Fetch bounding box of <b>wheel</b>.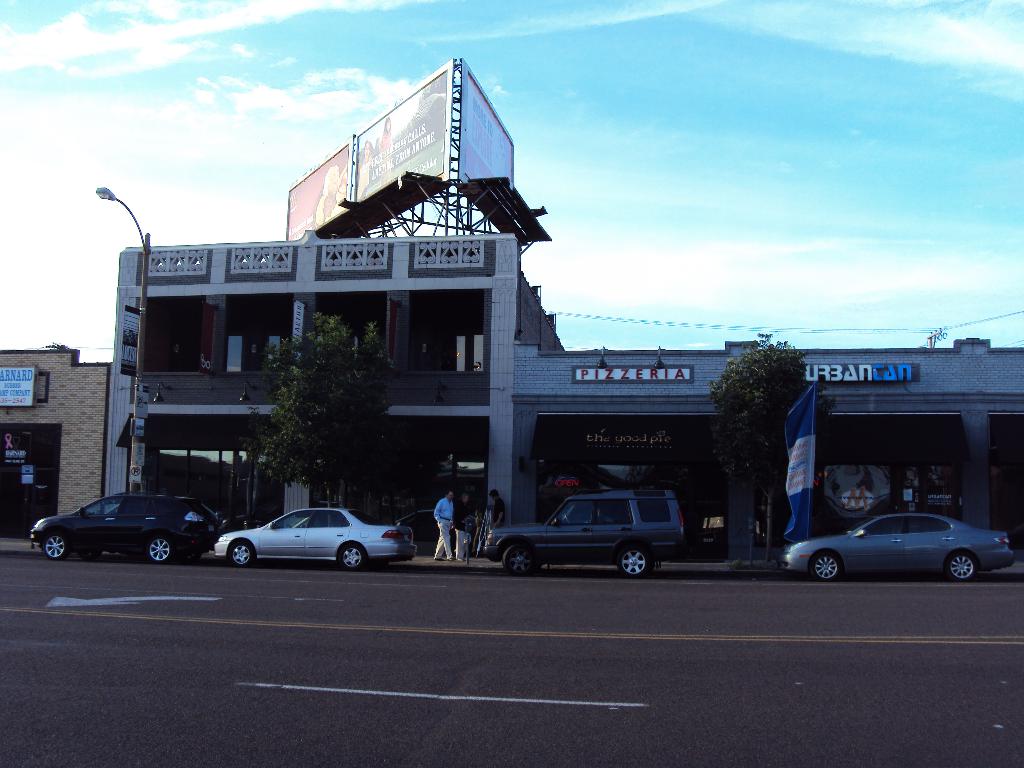
Bbox: select_region(813, 554, 840, 582).
